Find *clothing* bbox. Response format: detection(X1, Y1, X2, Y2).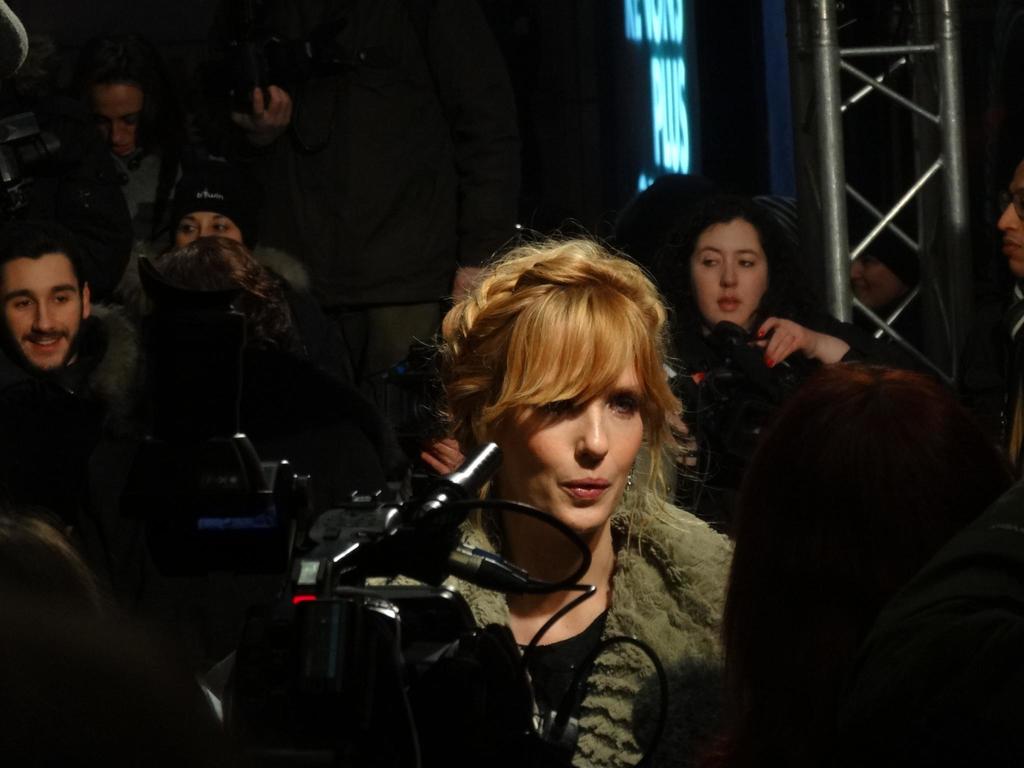
detection(737, 300, 888, 363).
